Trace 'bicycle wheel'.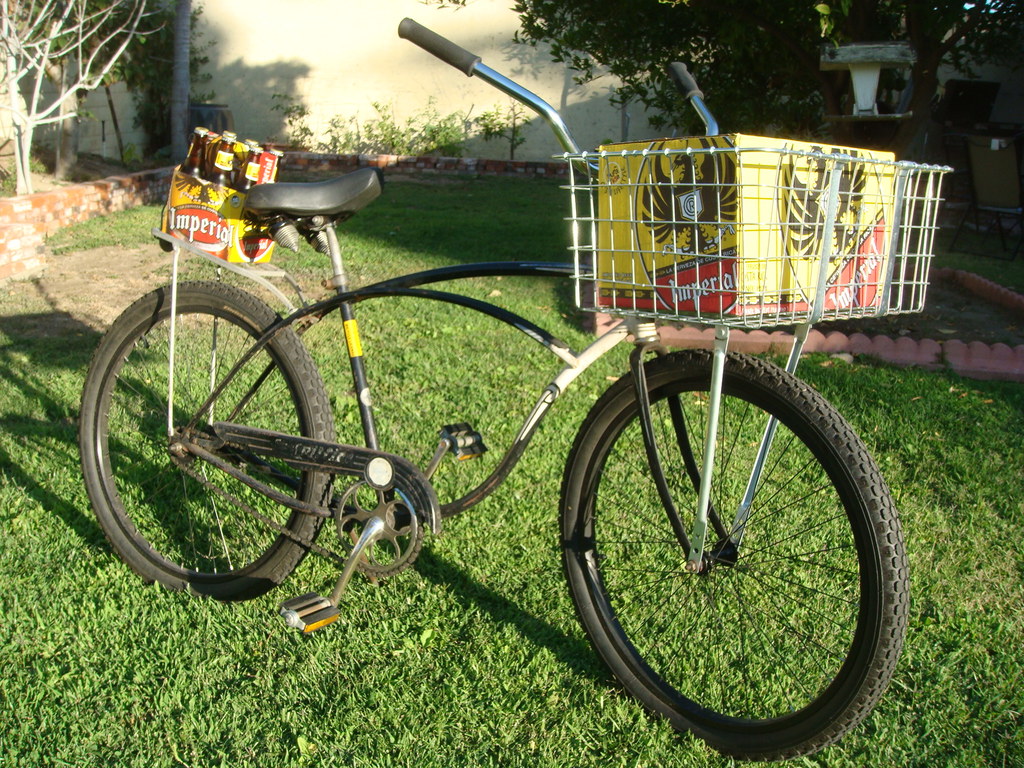
Traced to 79:280:337:601.
